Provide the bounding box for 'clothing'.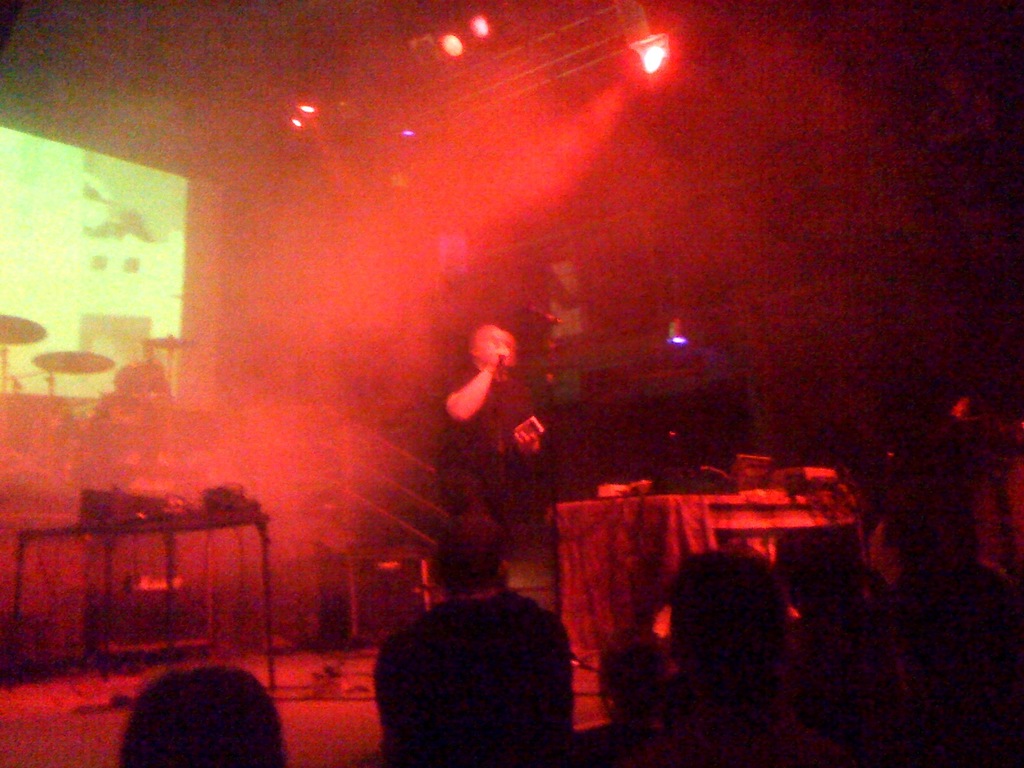
detection(349, 575, 600, 758).
